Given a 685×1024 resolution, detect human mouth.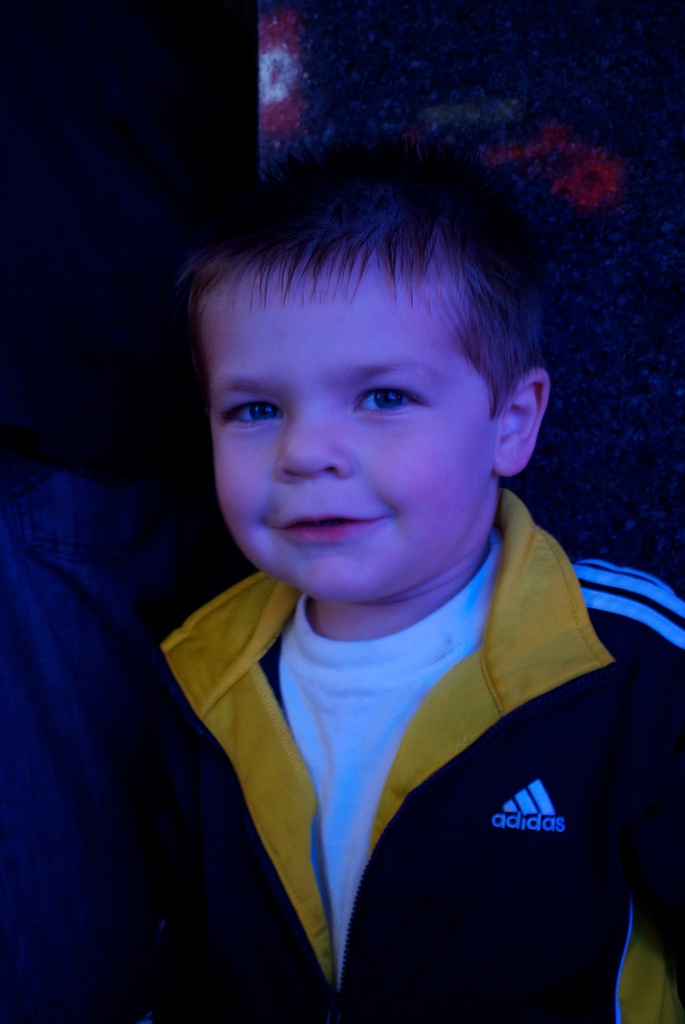
locate(276, 509, 394, 547).
